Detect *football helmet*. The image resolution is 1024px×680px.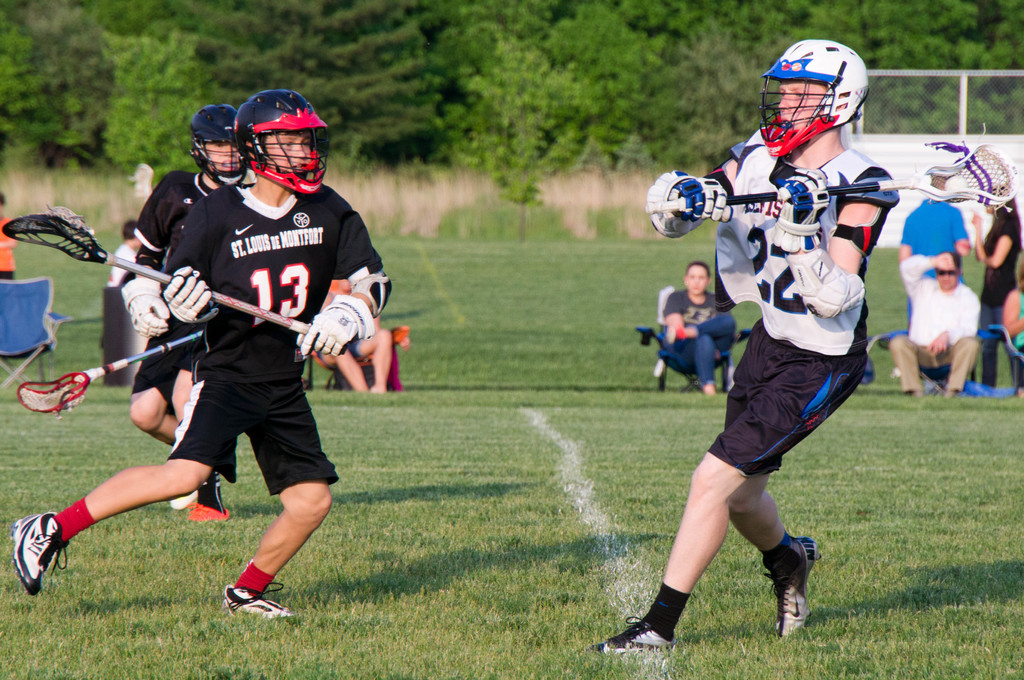
(199, 85, 323, 191).
